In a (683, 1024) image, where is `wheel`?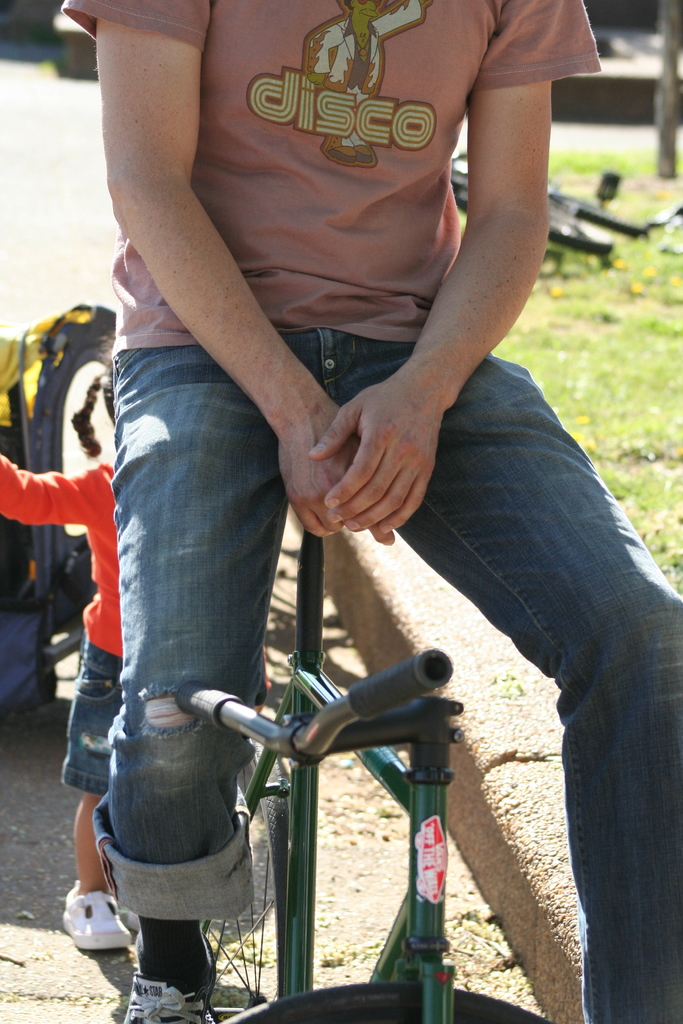
BBox(548, 190, 646, 241).
